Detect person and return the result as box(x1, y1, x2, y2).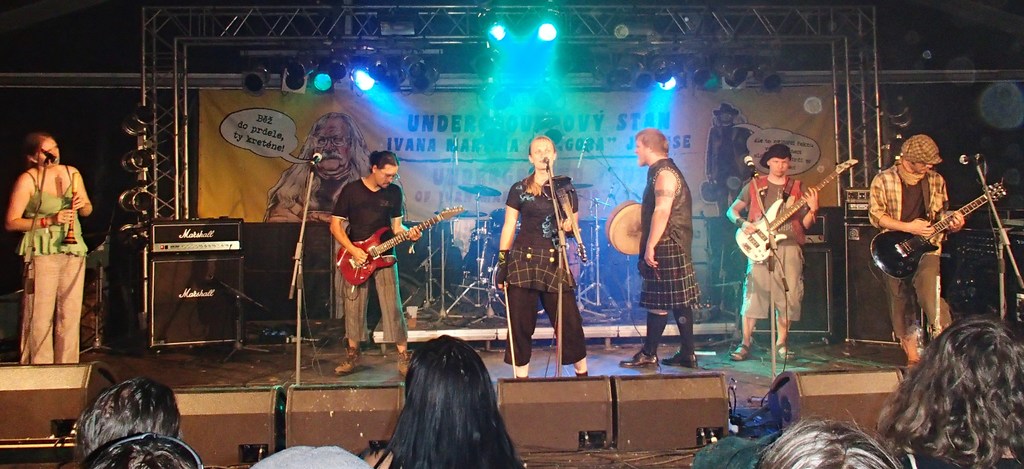
box(863, 128, 965, 379).
